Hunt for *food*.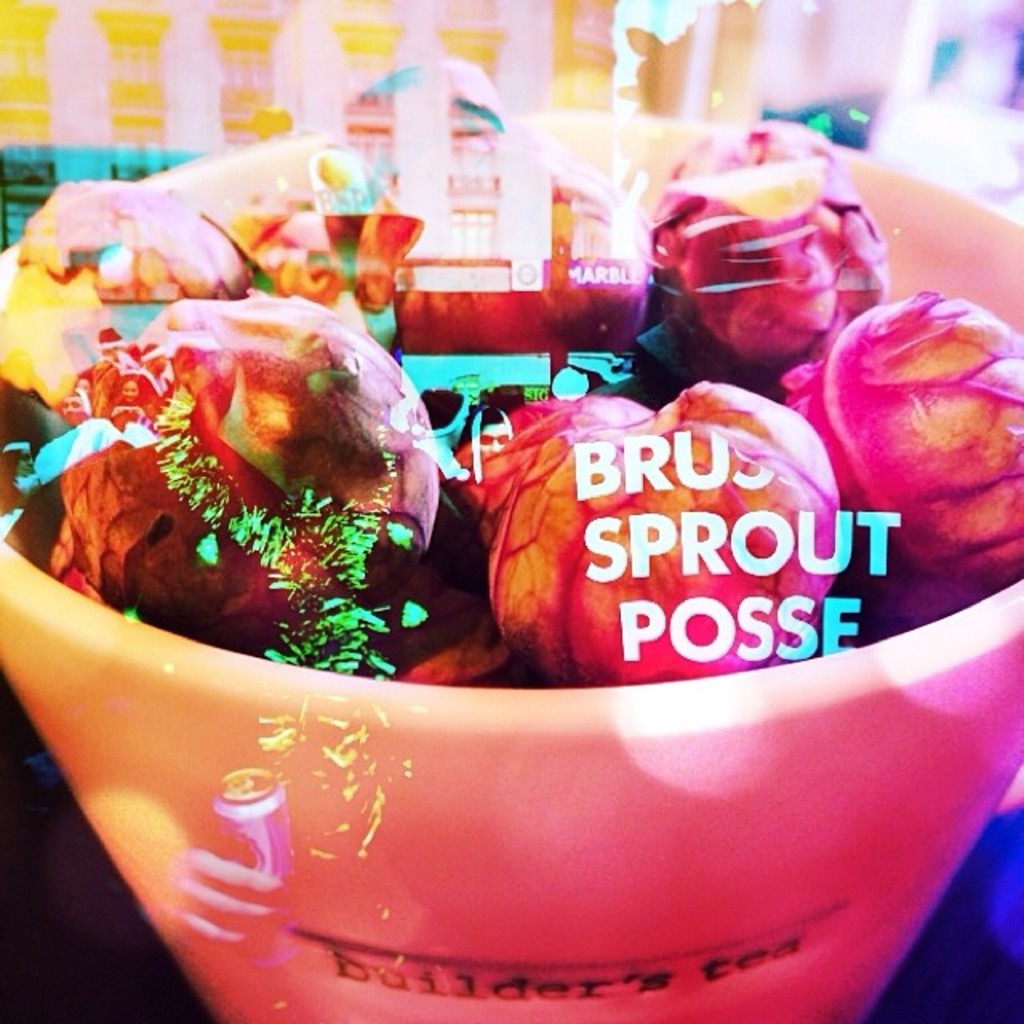
Hunted down at box(45, 294, 442, 656).
